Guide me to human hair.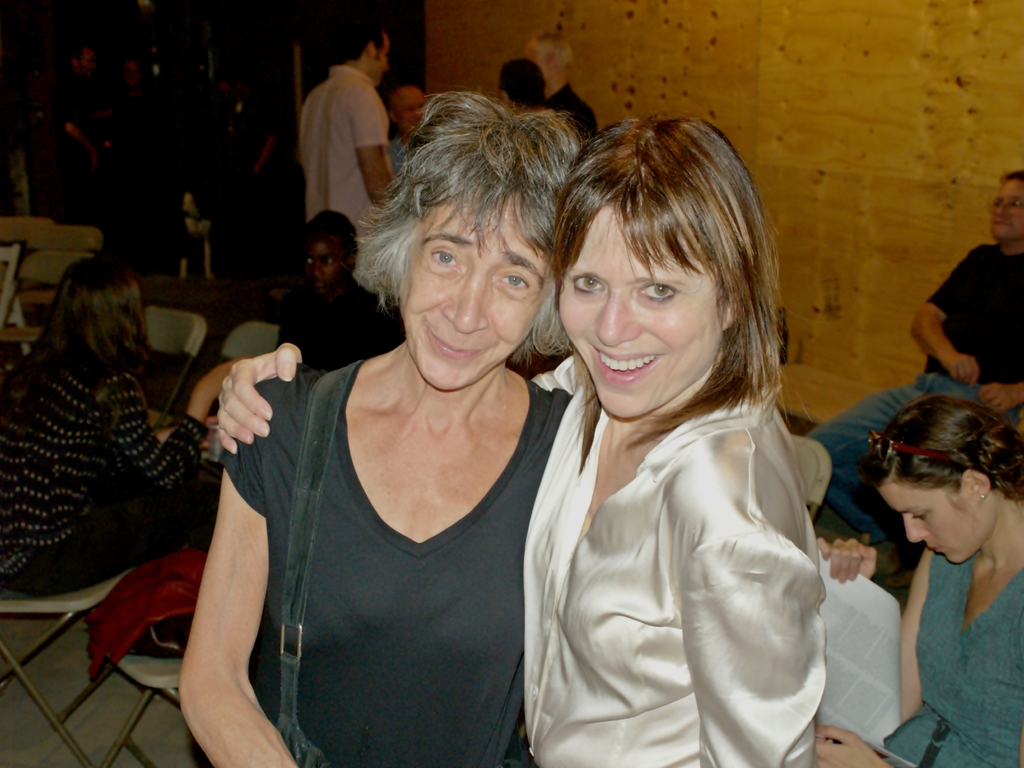
Guidance: pyautogui.locateOnScreen(353, 89, 572, 310).
